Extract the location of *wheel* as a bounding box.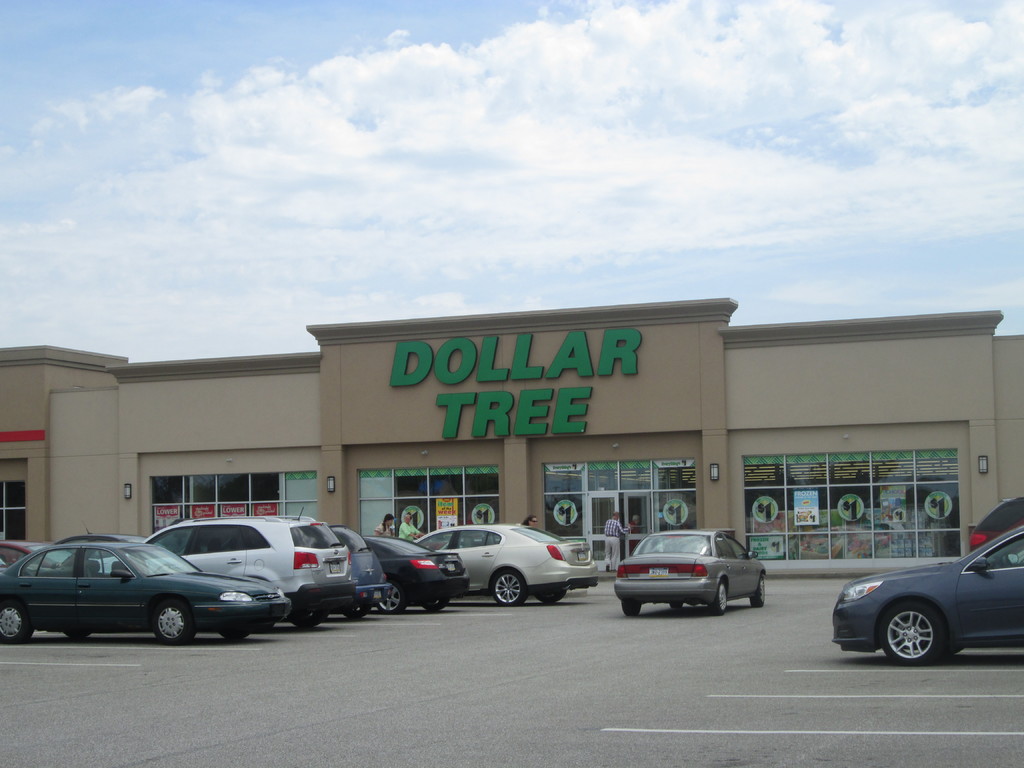
[622,602,642,616].
